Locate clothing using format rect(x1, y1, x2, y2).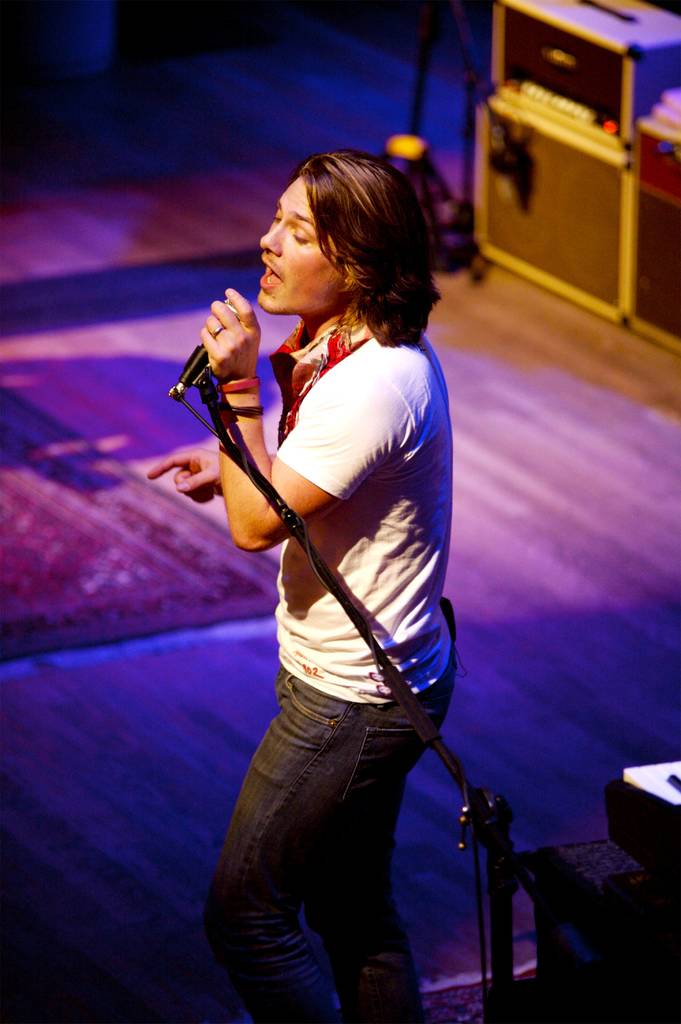
rect(215, 292, 489, 1023).
